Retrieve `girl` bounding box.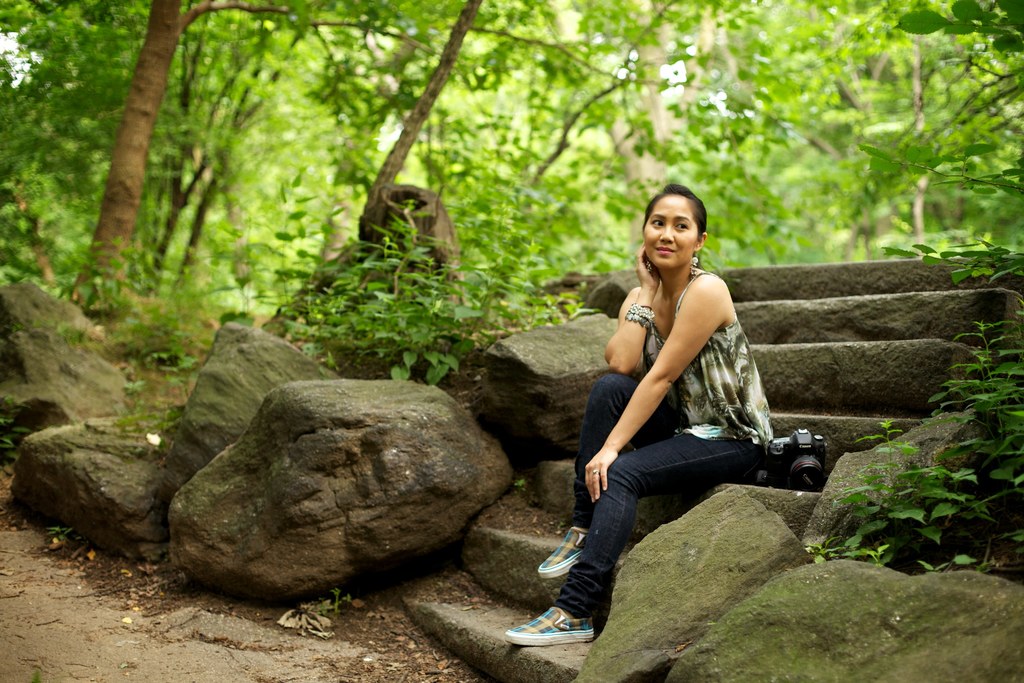
Bounding box: detection(506, 181, 771, 643).
